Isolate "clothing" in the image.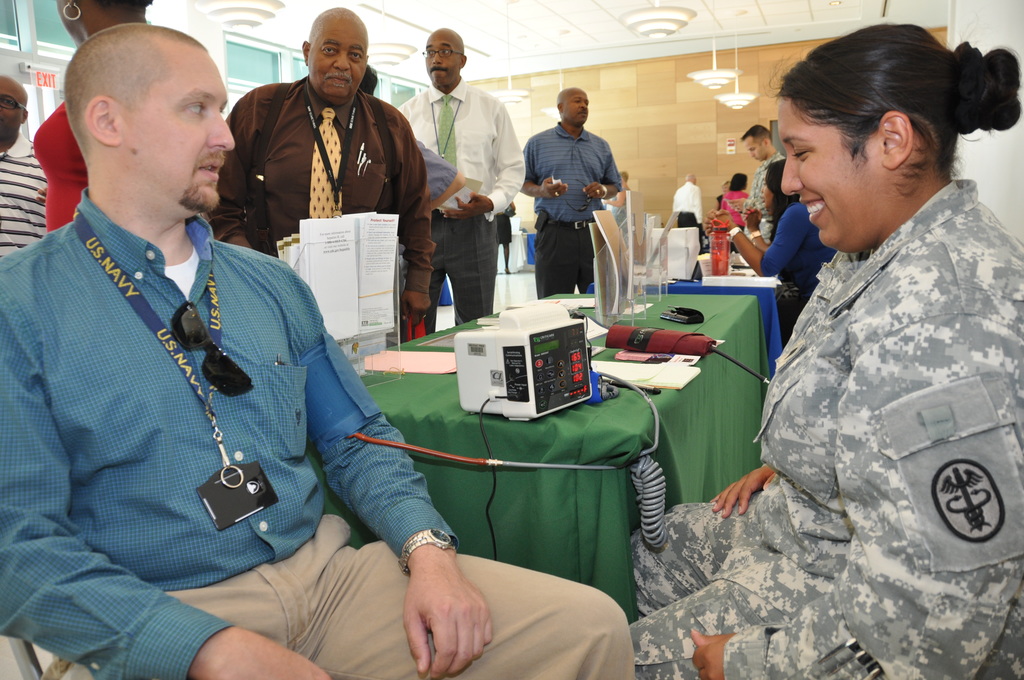
Isolated region: <box>760,206,836,364</box>.
